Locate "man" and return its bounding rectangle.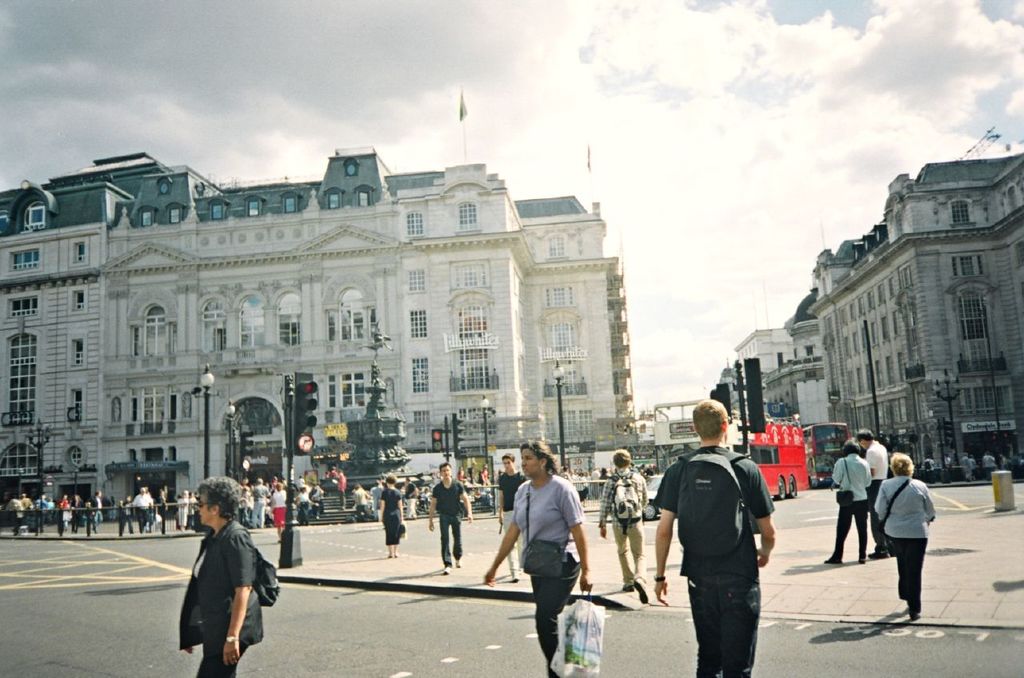
x1=598 y1=447 x2=649 y2=602.
